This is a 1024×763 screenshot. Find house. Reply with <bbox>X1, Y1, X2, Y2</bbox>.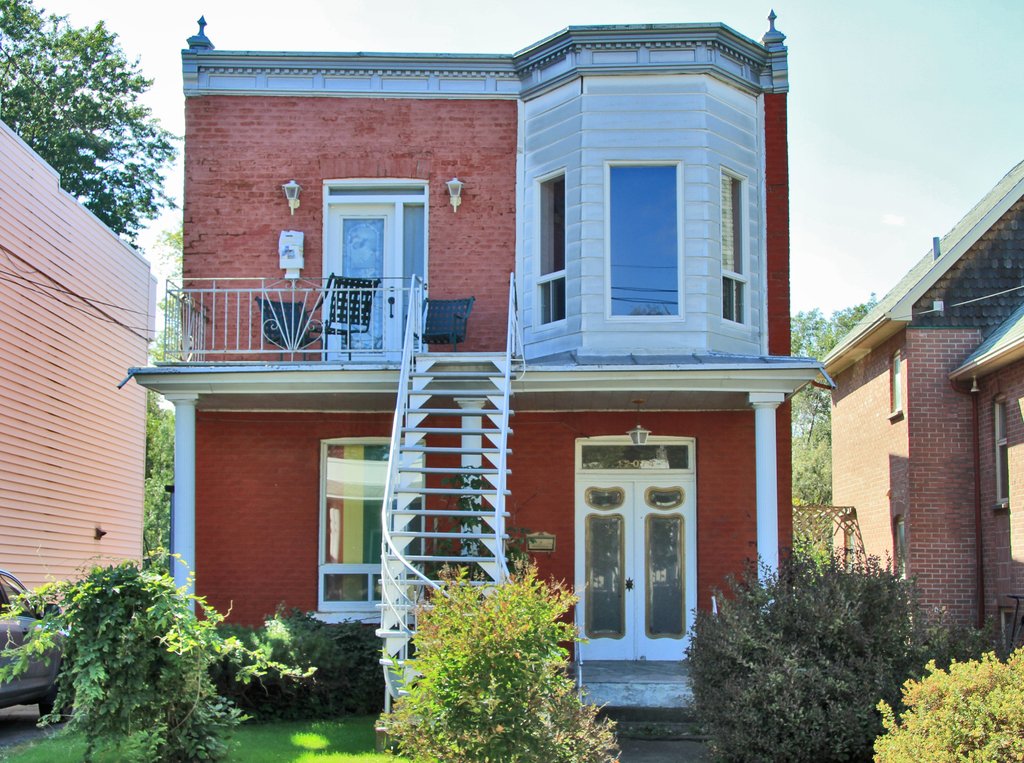
<bbox>80, 0, 899, 753</bbox>.
